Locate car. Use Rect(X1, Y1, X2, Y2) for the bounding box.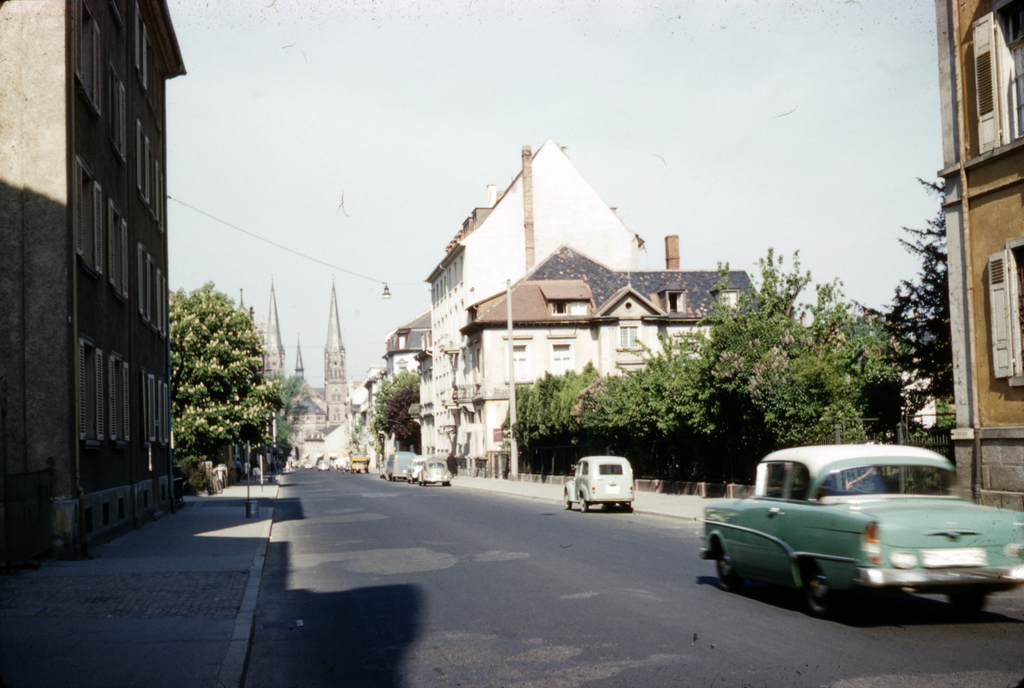
Rect(418, 460, 451, 487).
